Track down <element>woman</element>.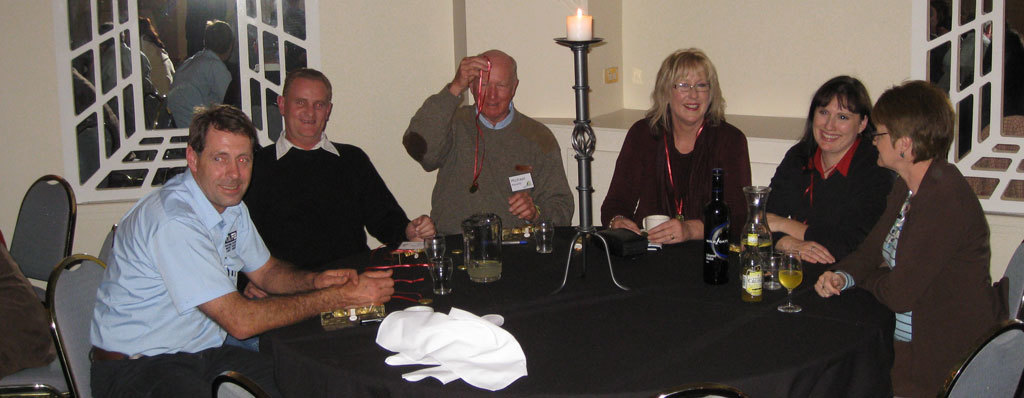
Tracked to (761, 74, 892, 266).
